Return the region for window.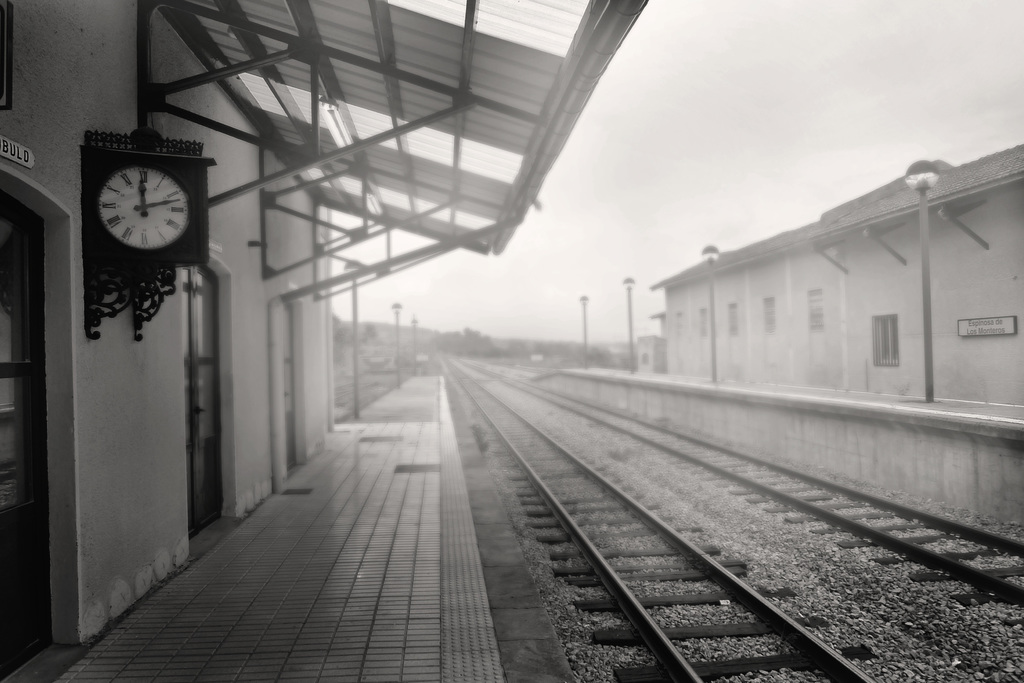
<region>700, 309, 709, 337</region>.
